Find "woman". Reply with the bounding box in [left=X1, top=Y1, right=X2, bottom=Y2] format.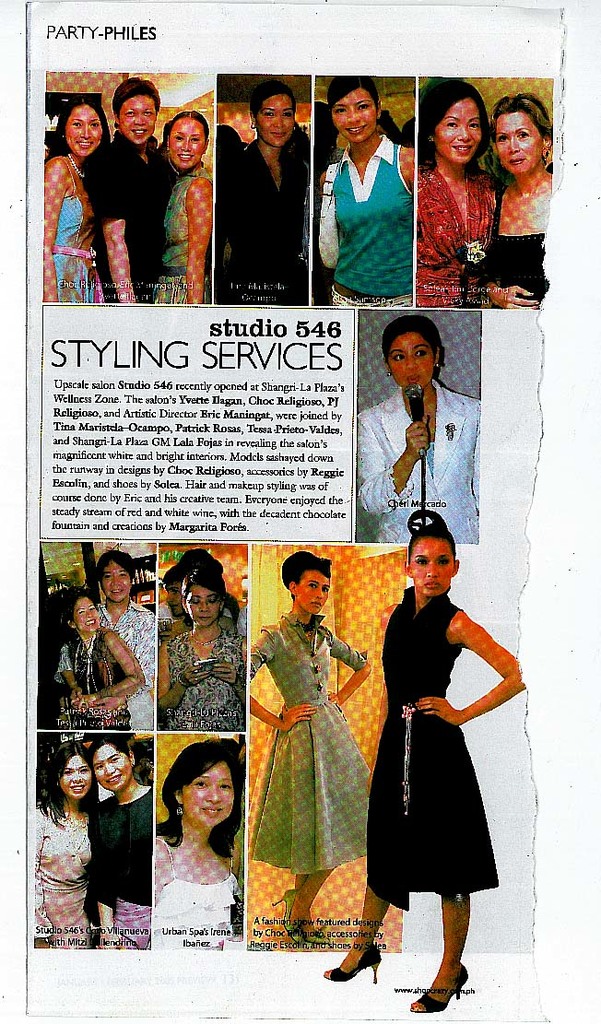
[left=31, top=739, right=94, bottom=945].
